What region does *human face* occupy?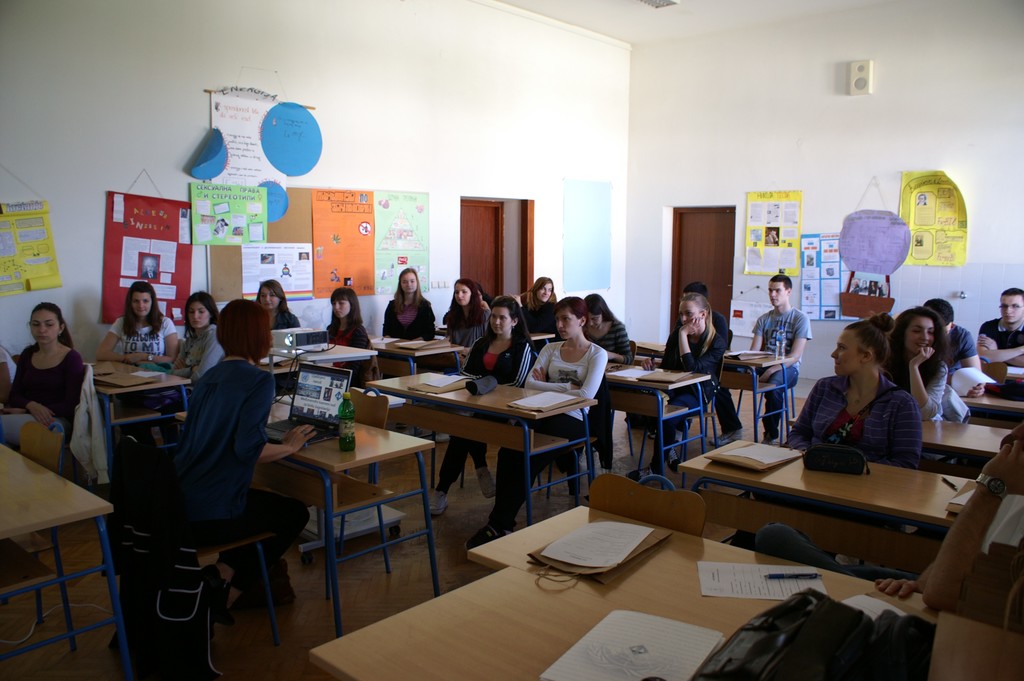
crop(133, 291, 147, 315).
